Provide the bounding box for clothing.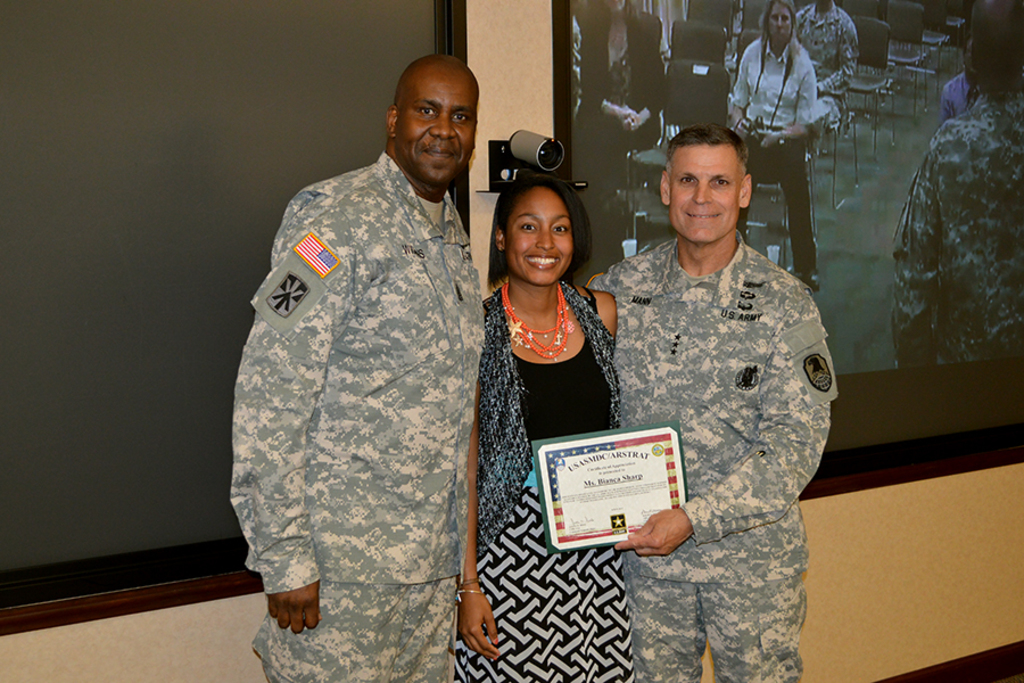
{"left": 609, "top": 239, "right": 844, "bottom": 681}.
